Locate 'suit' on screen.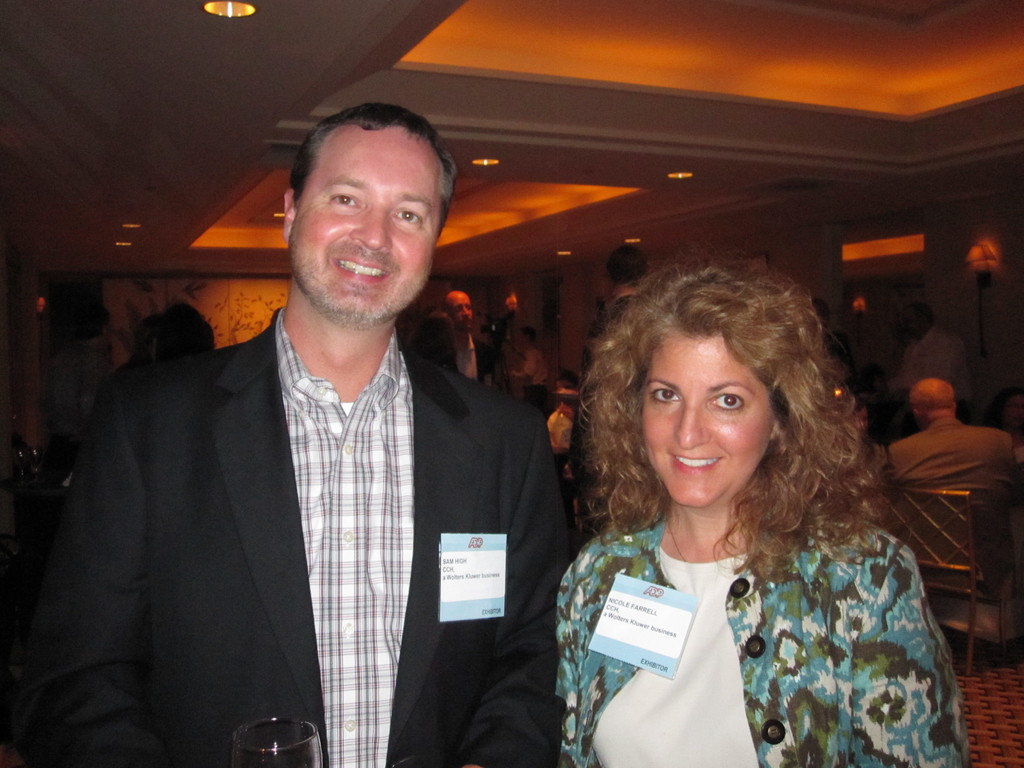
On screen at <region>881, 415, 1021, 595</region>.
